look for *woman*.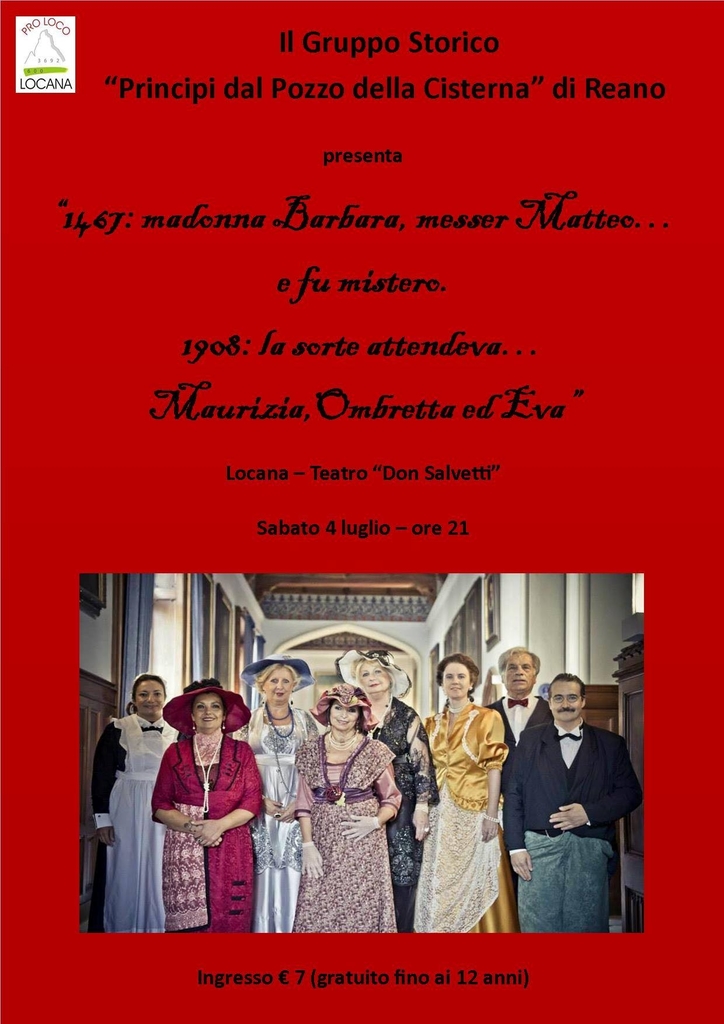
Found: bbox(147, 677, 269, 920).
